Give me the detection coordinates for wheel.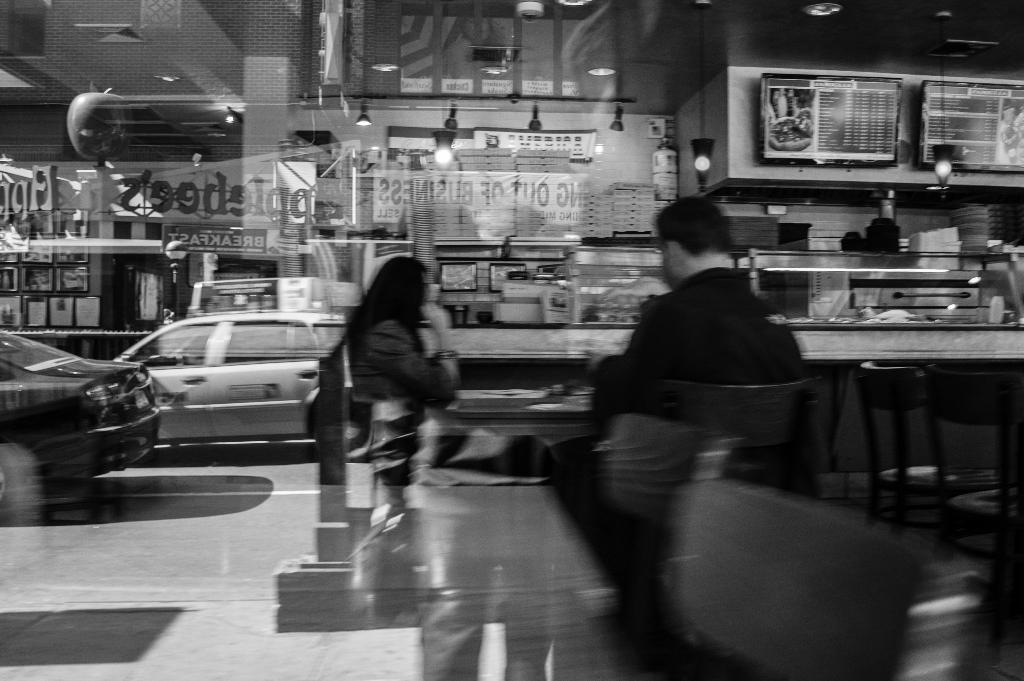
box(307, 397, 371, 450).
